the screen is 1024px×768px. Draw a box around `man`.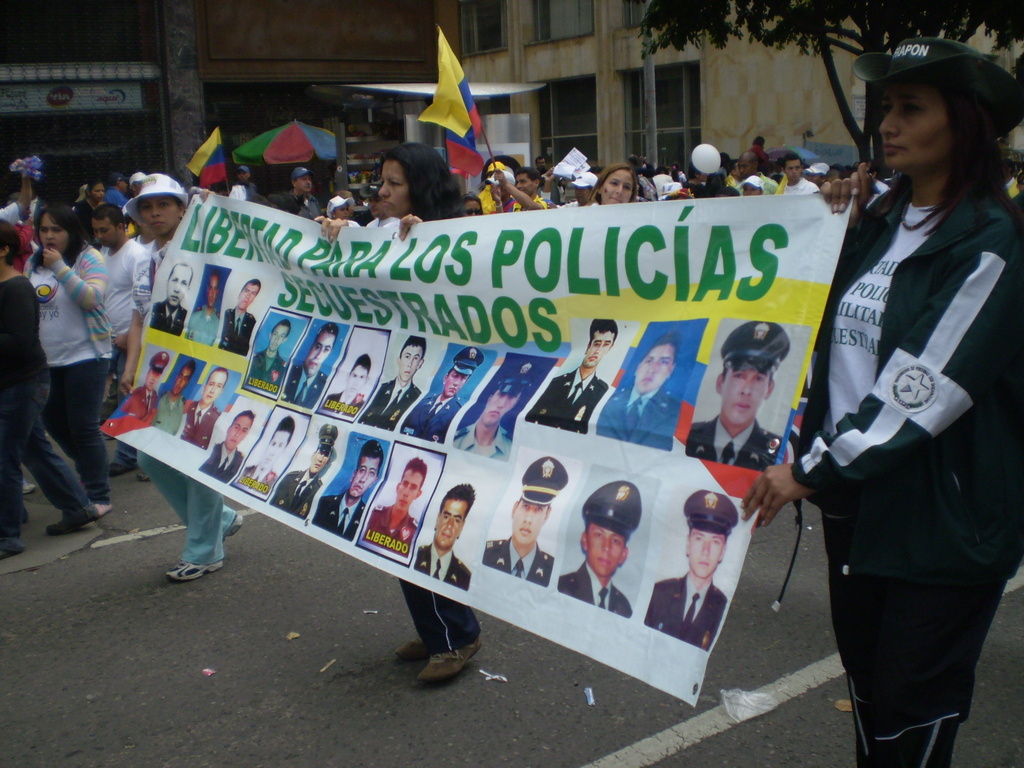
bbox(234, 415, 296, 495).
